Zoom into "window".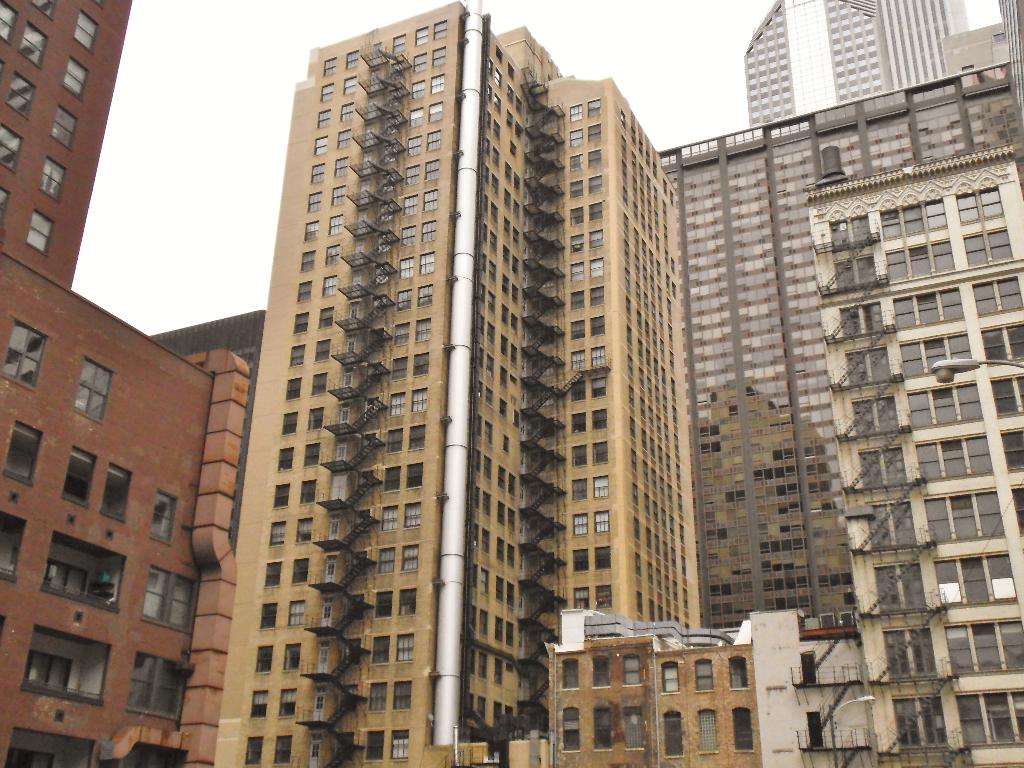
Zoom target: left=591, top=442, right=604, bottom=462.
